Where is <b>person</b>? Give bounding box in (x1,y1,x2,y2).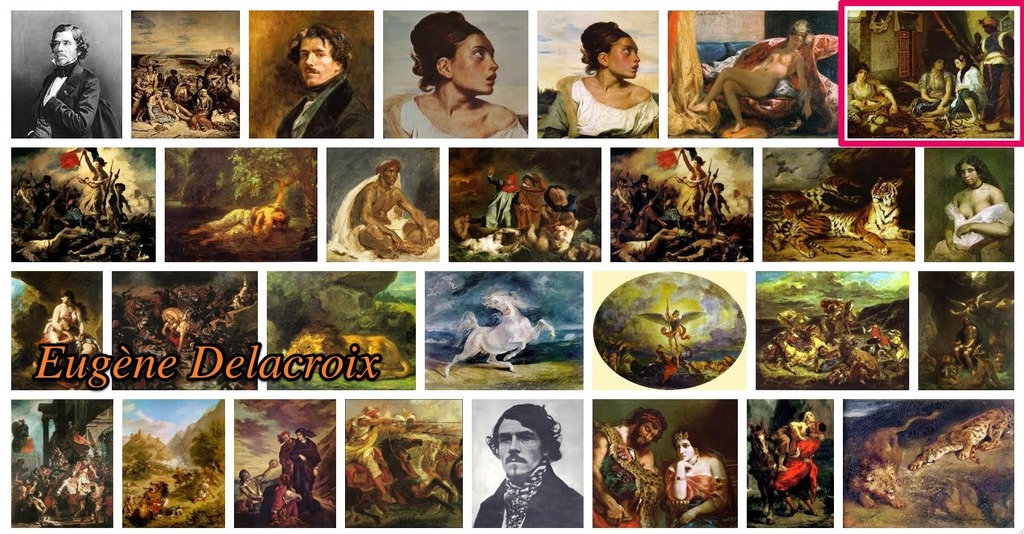
(187,179,294,251).
